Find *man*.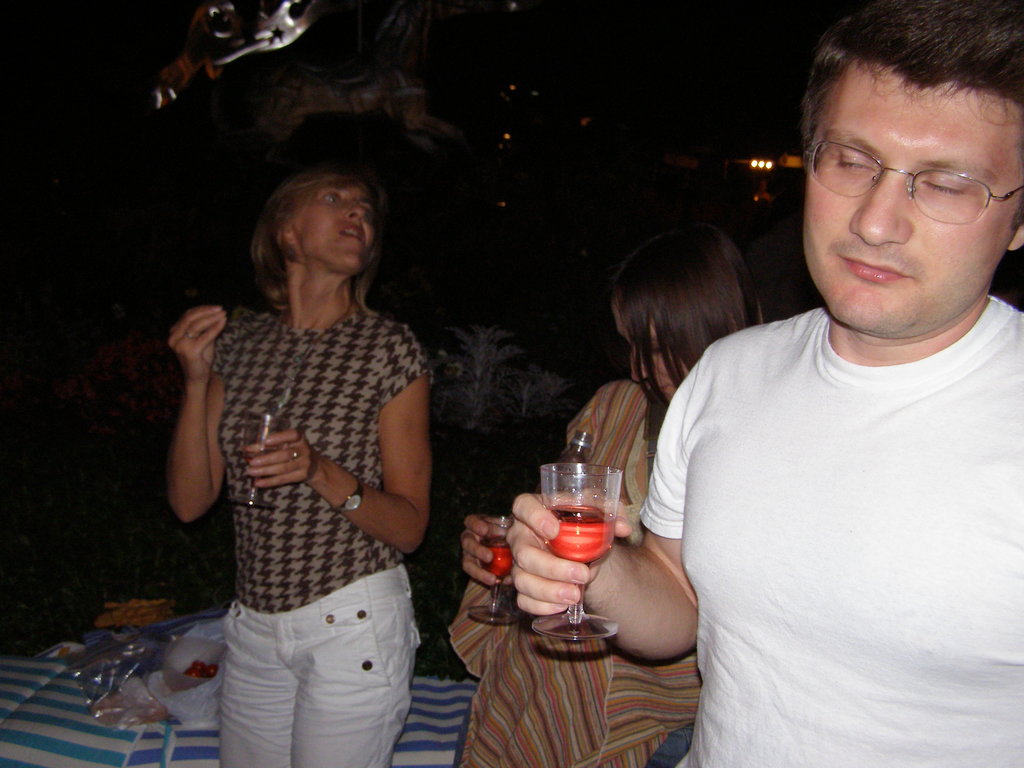
(left=619, top=19, right=1023, bottom=755).
